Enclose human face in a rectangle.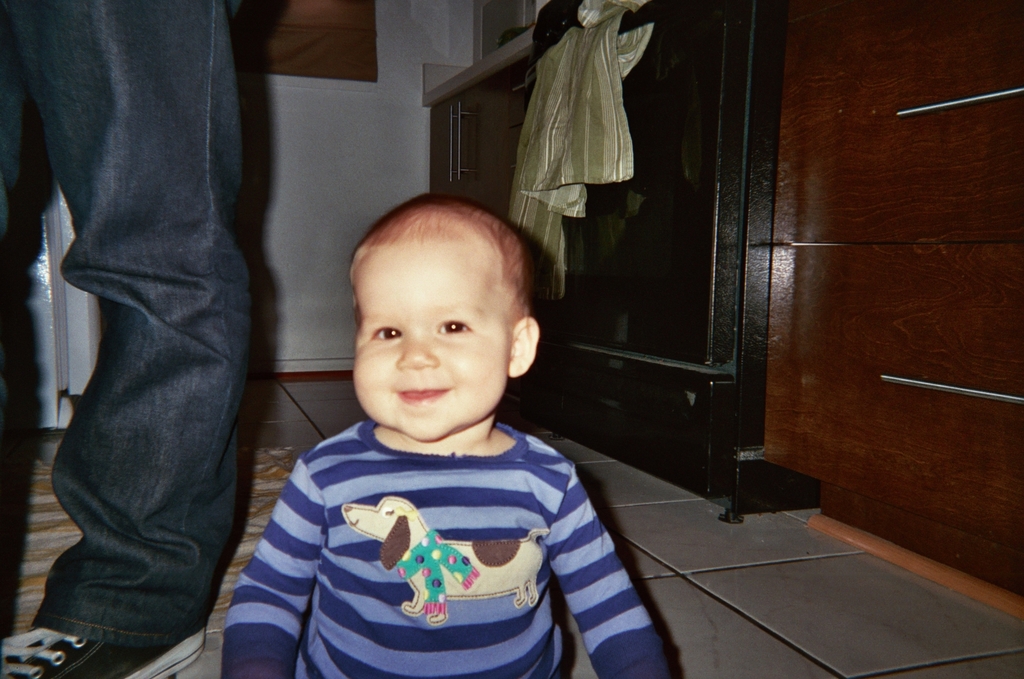
l=352, t=242, r=514, b=443.
